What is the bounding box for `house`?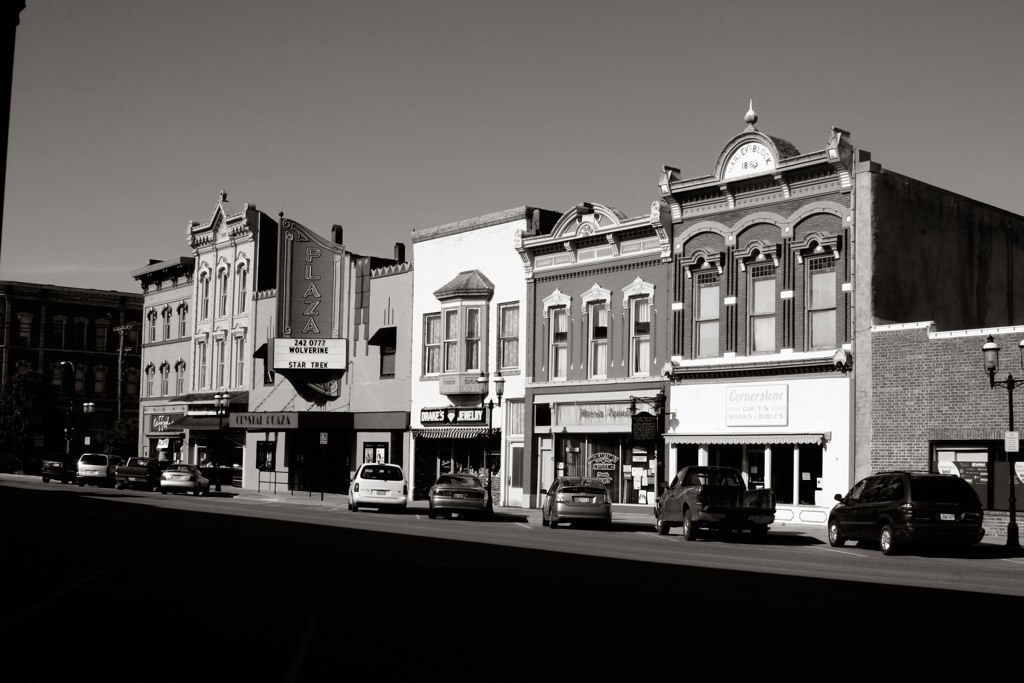
406,202,529,514.
